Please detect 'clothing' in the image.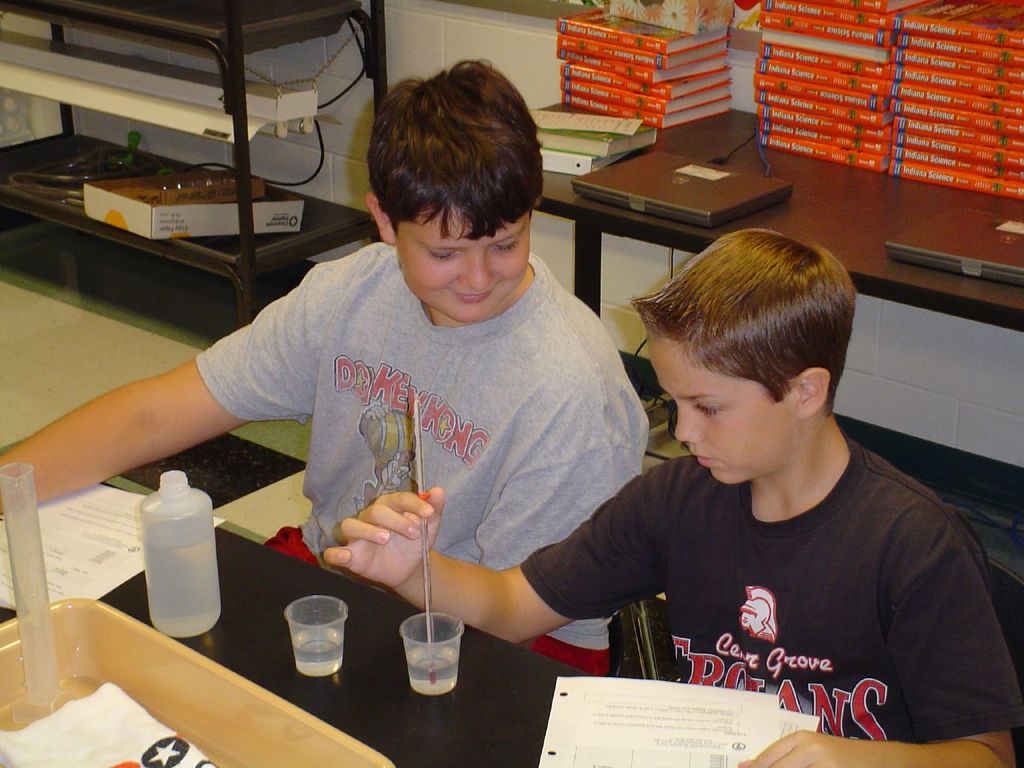
l=522, t=434, r=1023, b=750.
